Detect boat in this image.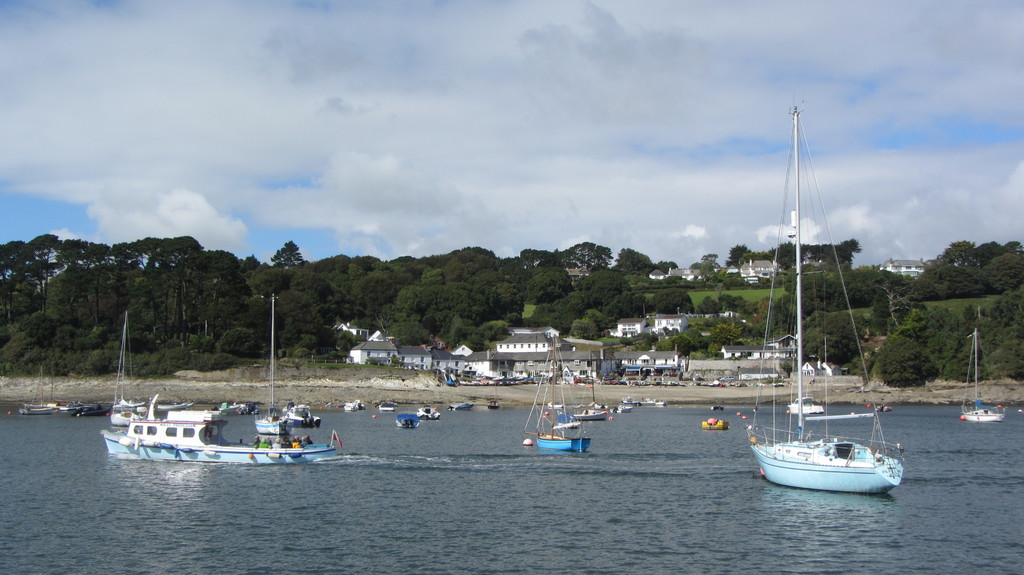
Detection: [x1=525, y1=340, x2=594, y2=454].
